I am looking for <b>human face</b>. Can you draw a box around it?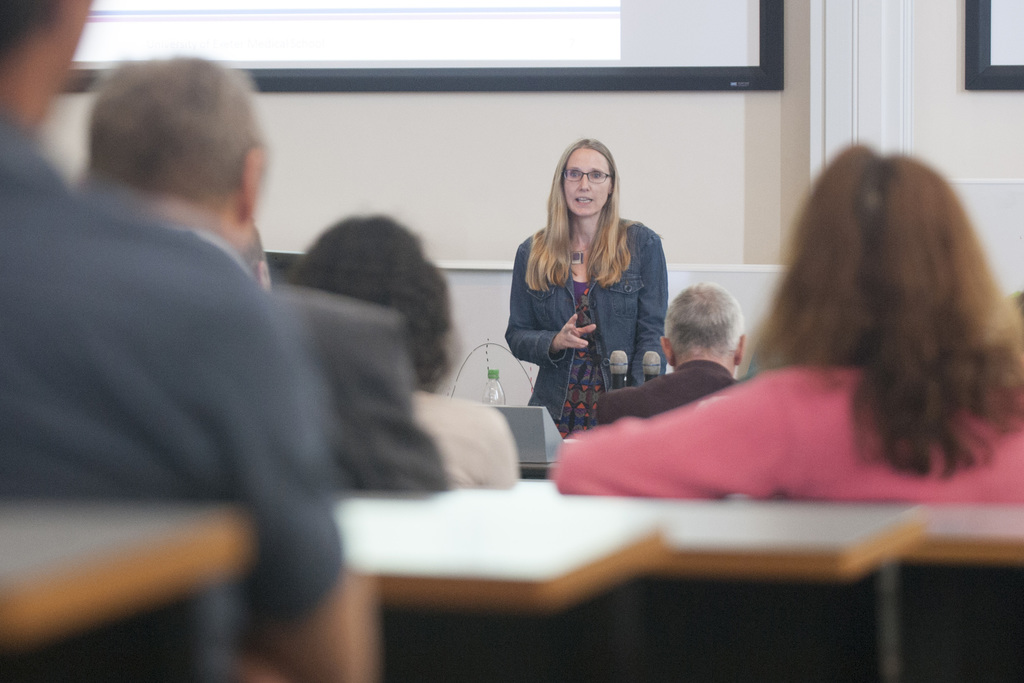
Sure, the bounding box is select_region(559, 146, 618, 220).
